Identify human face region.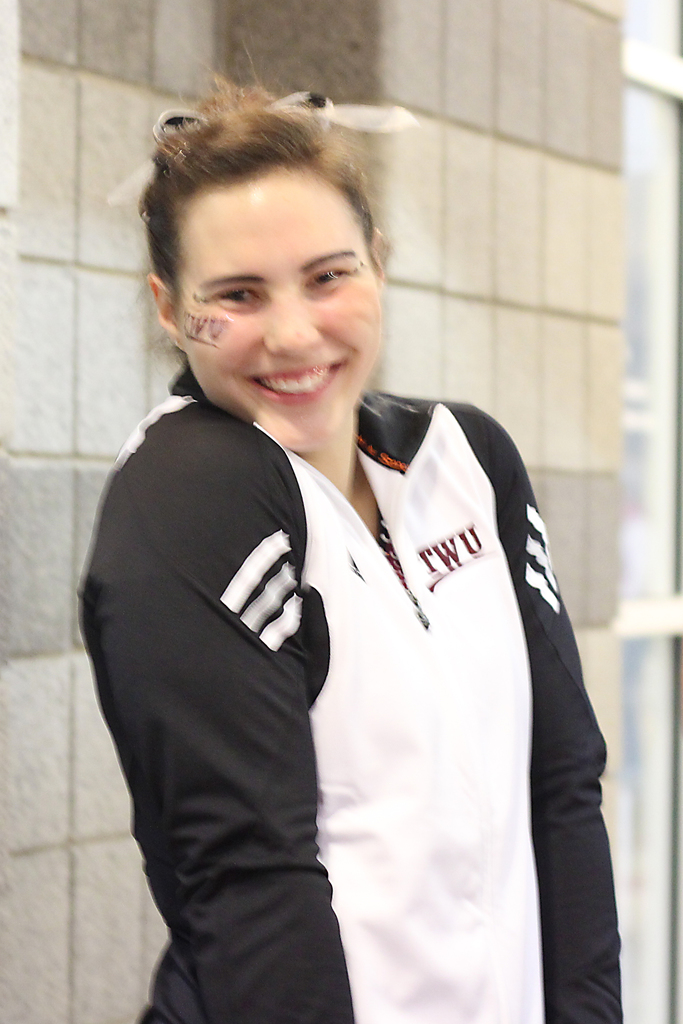
Region: 176, 173, 381, 450.
